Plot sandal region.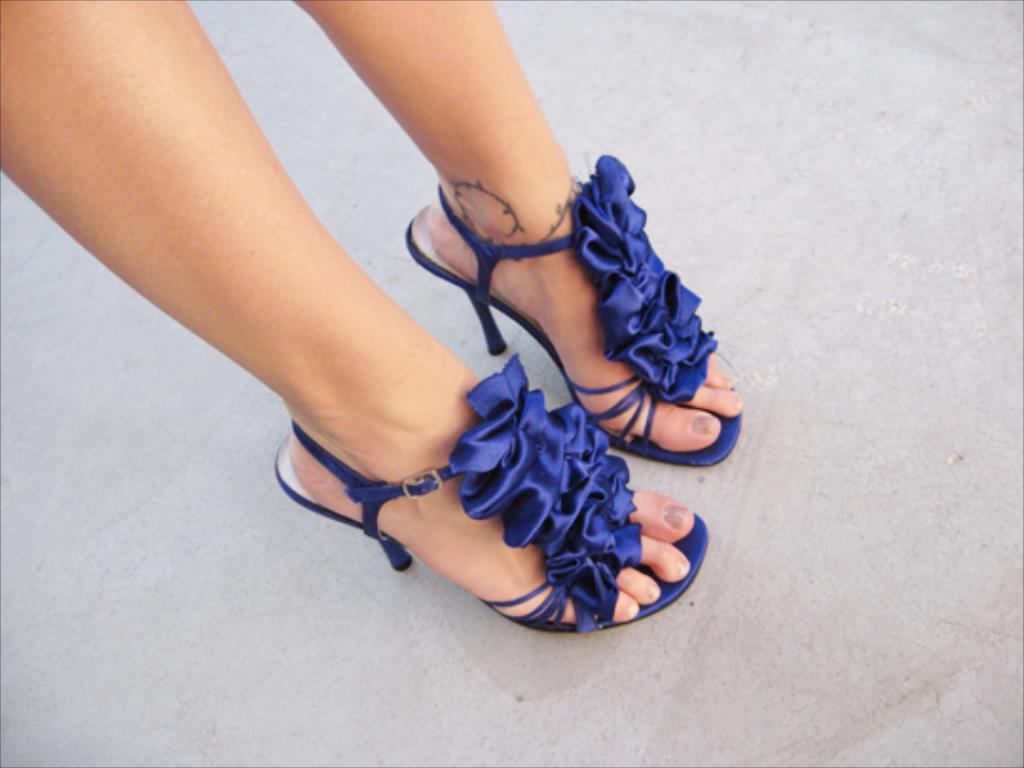
Plotted at x1=273, y1=353, x2=711, y2=633.
